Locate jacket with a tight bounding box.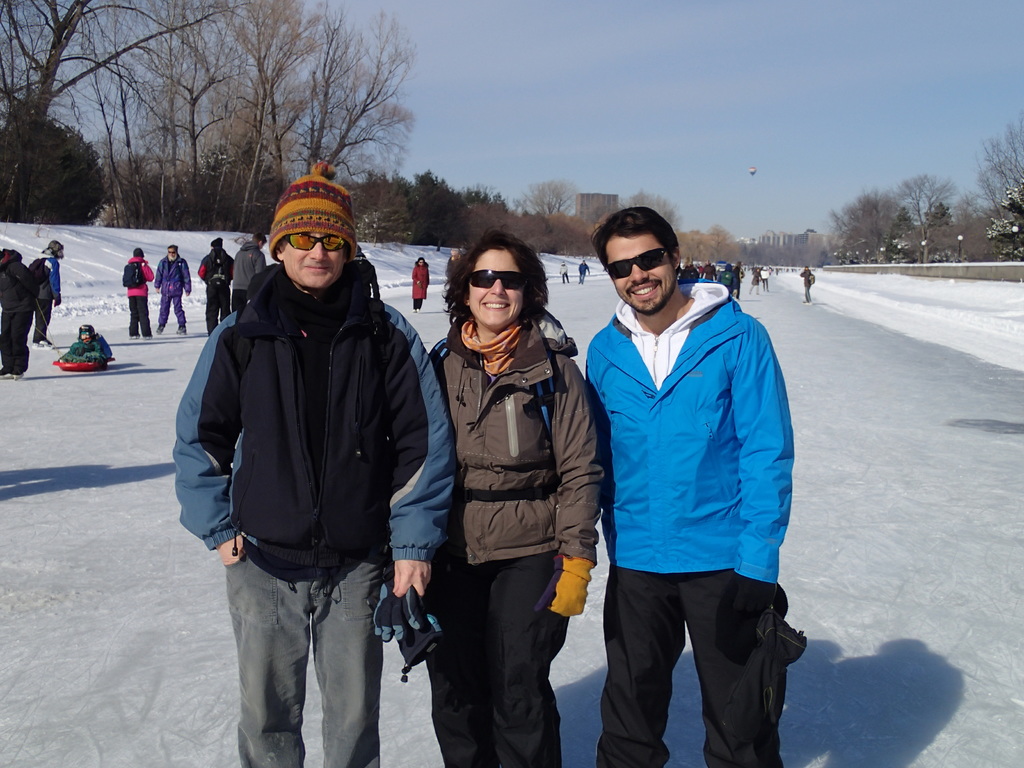
(586,282,796,582).
